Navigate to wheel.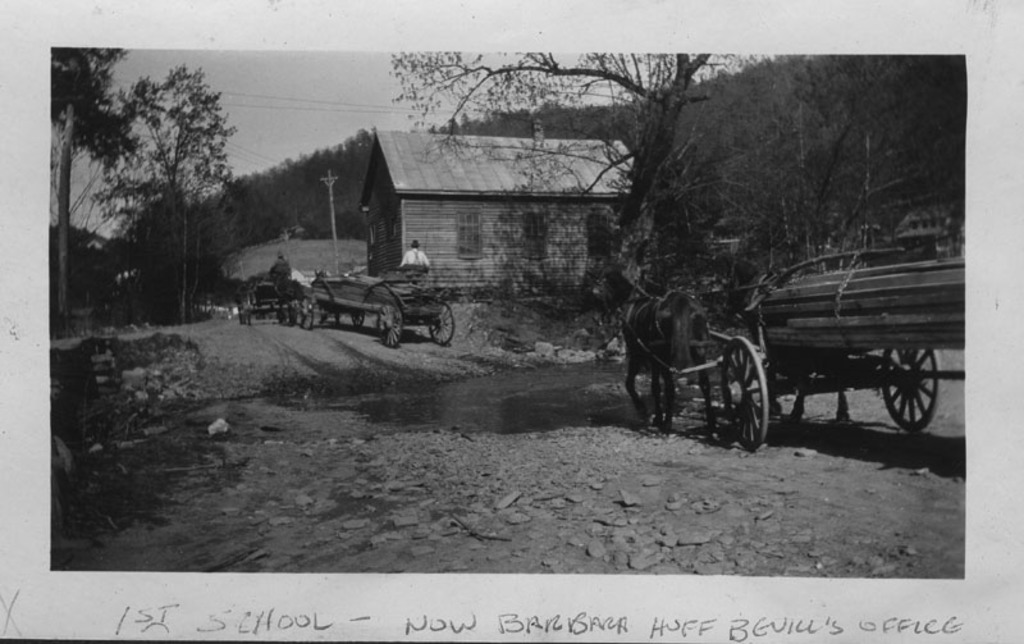
Navigation target: box=[881, 344, 932, 425].
